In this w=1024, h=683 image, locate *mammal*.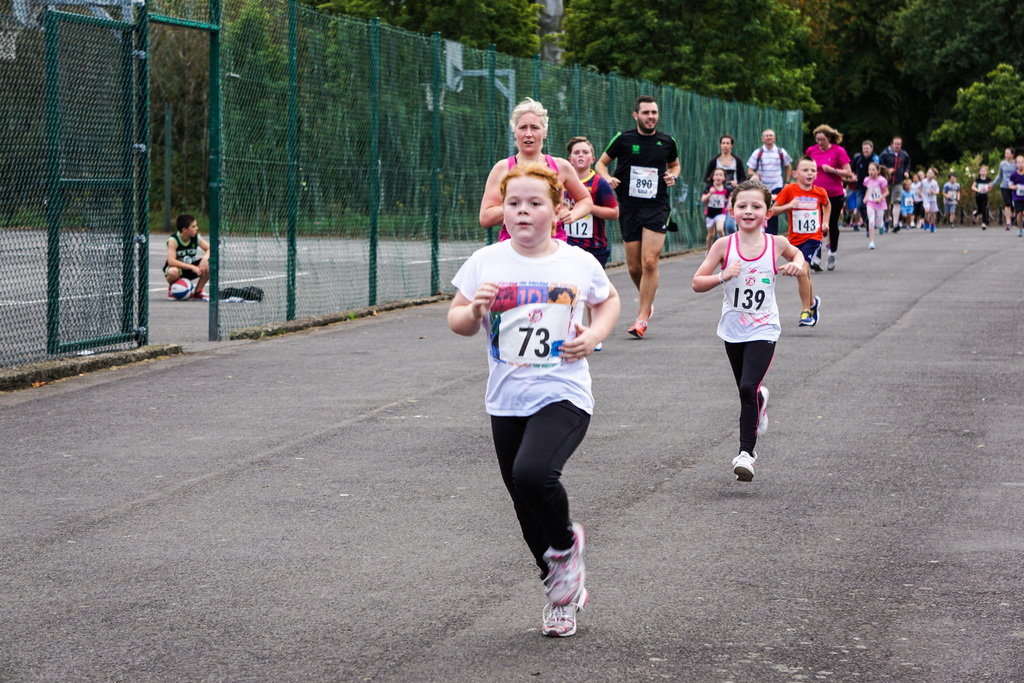
Bounding box: detection(920, 171, 929, 183).
